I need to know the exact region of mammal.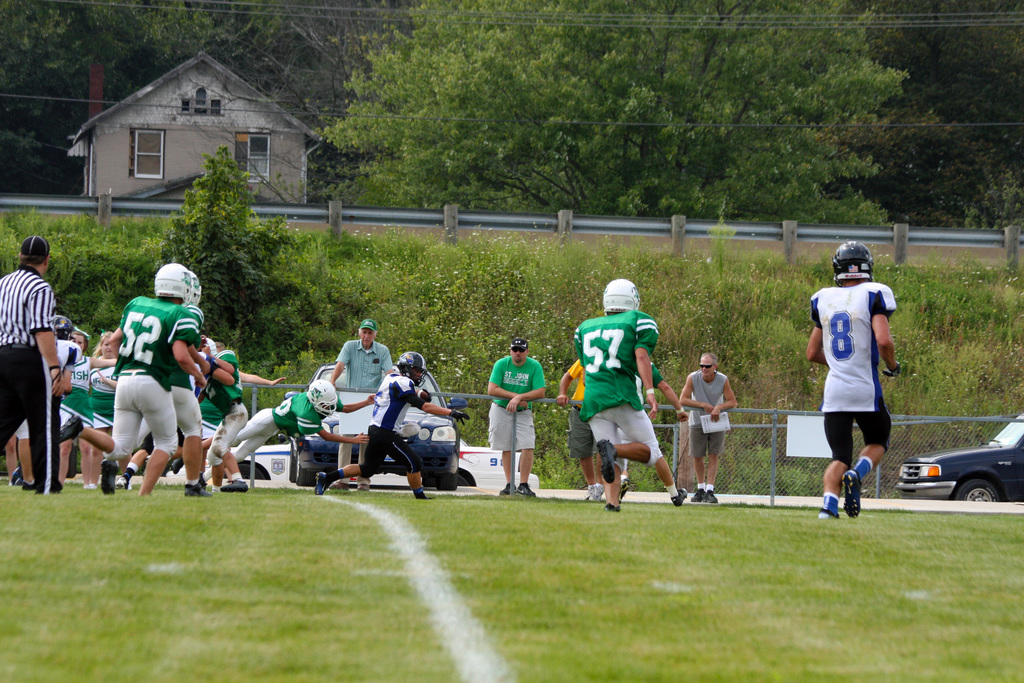
Region: bbox=[316, 348, 471, 494].
